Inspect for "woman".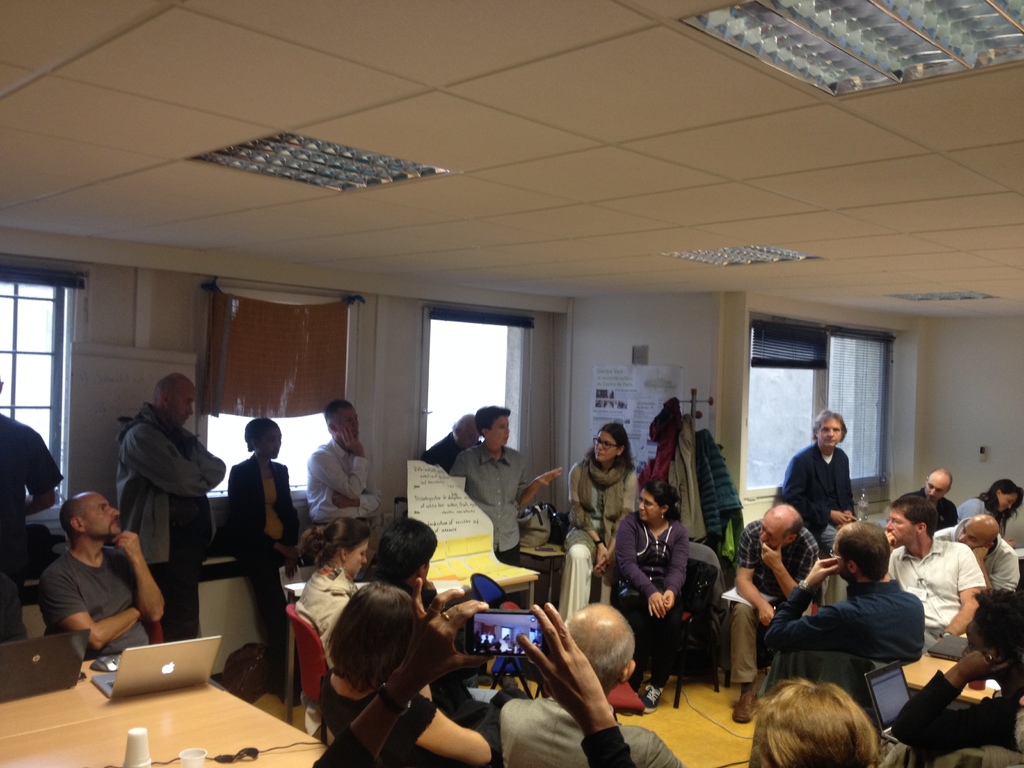
Inspection: bbox(296, 517, 372, 668).
